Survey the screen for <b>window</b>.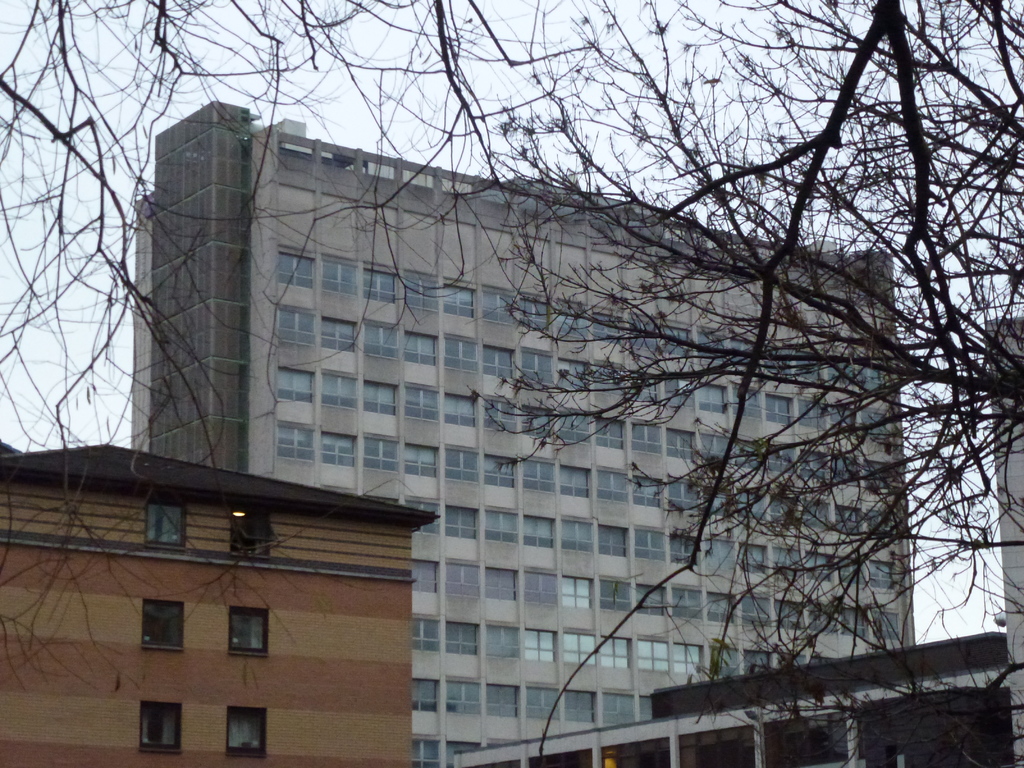
Survey found: box=[279, 360, 313, 421].
